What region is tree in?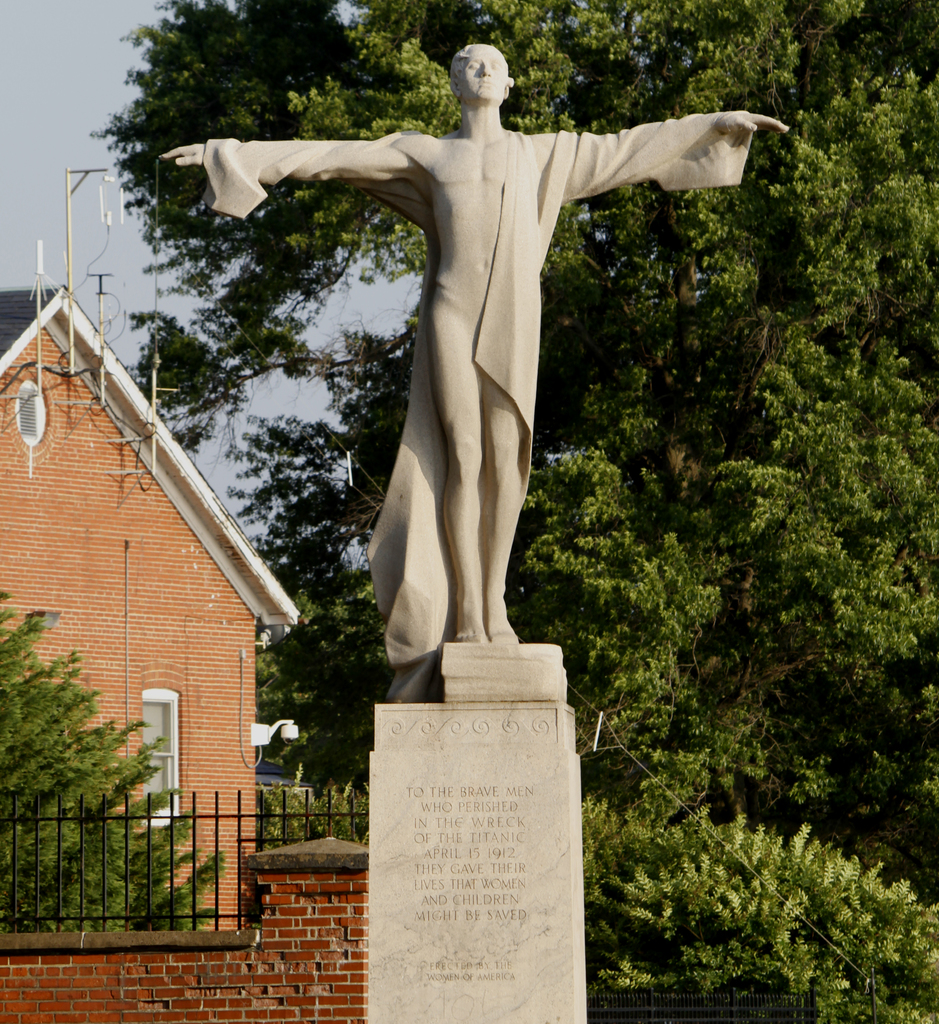
(0, 579, 221, 941).
